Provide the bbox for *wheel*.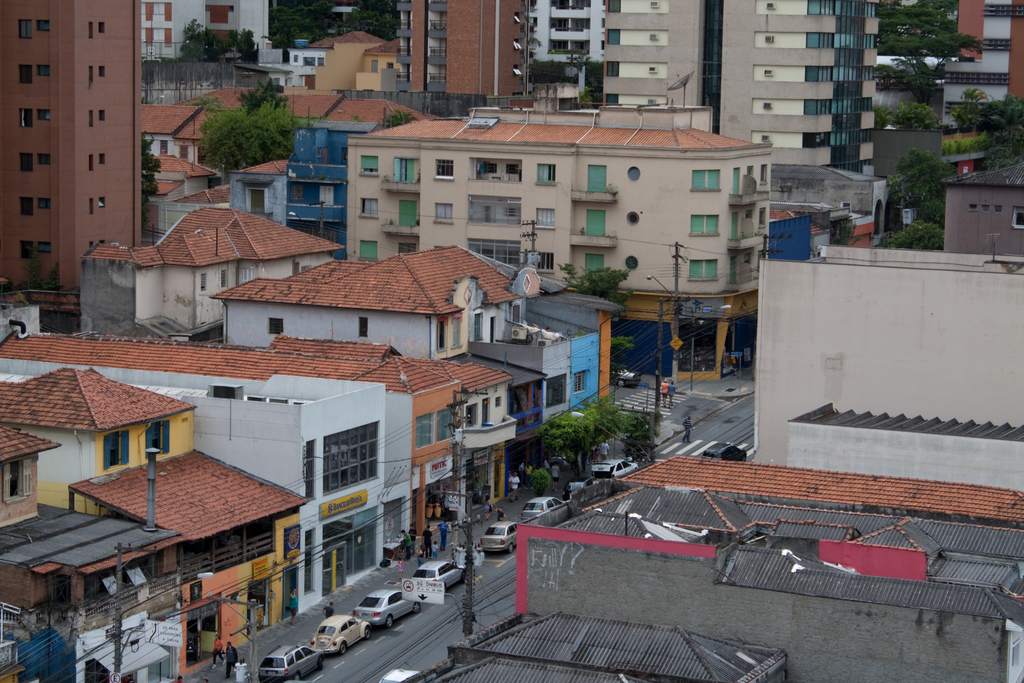
region(365, 625, 369, 639).
